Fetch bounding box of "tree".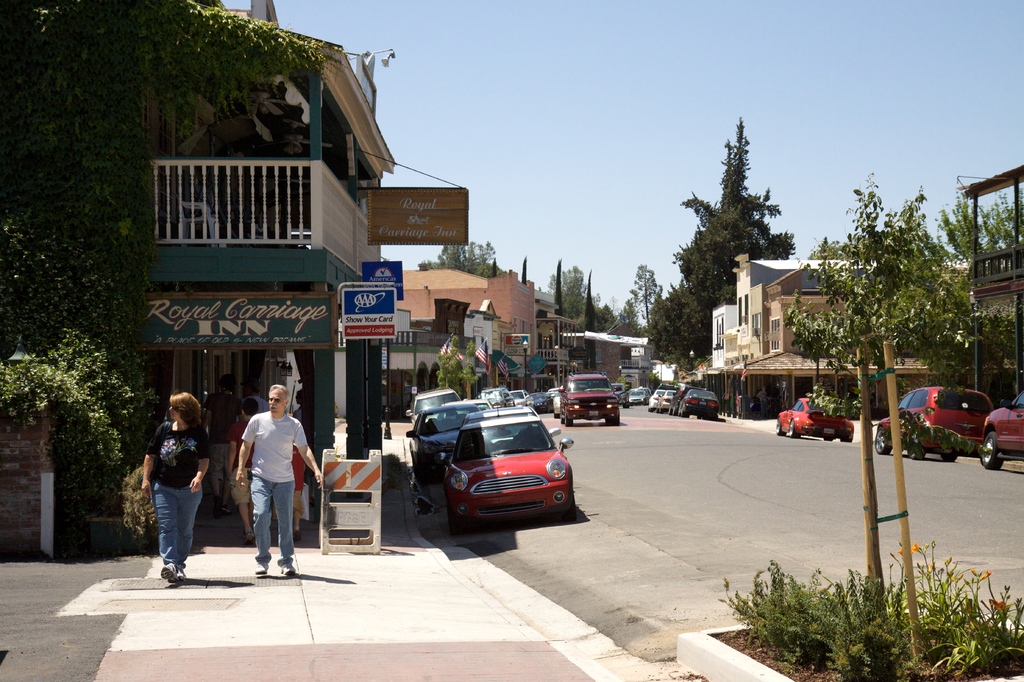
Bbox: select_region(685, 117, 794, 312).
